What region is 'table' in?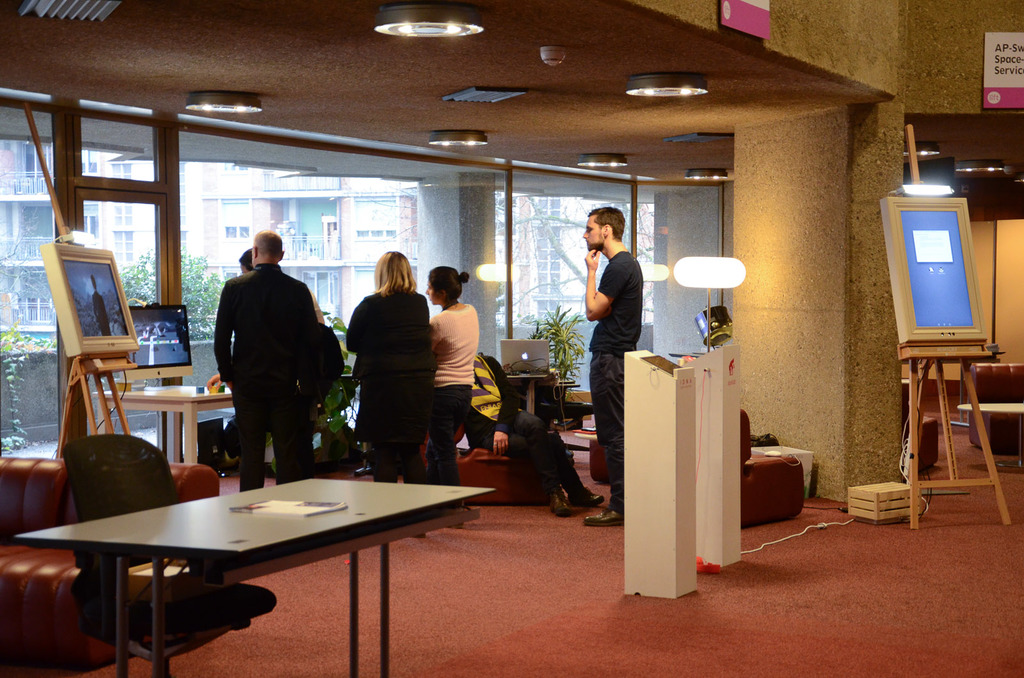
<region>90, 375, 230, 462</region>.
